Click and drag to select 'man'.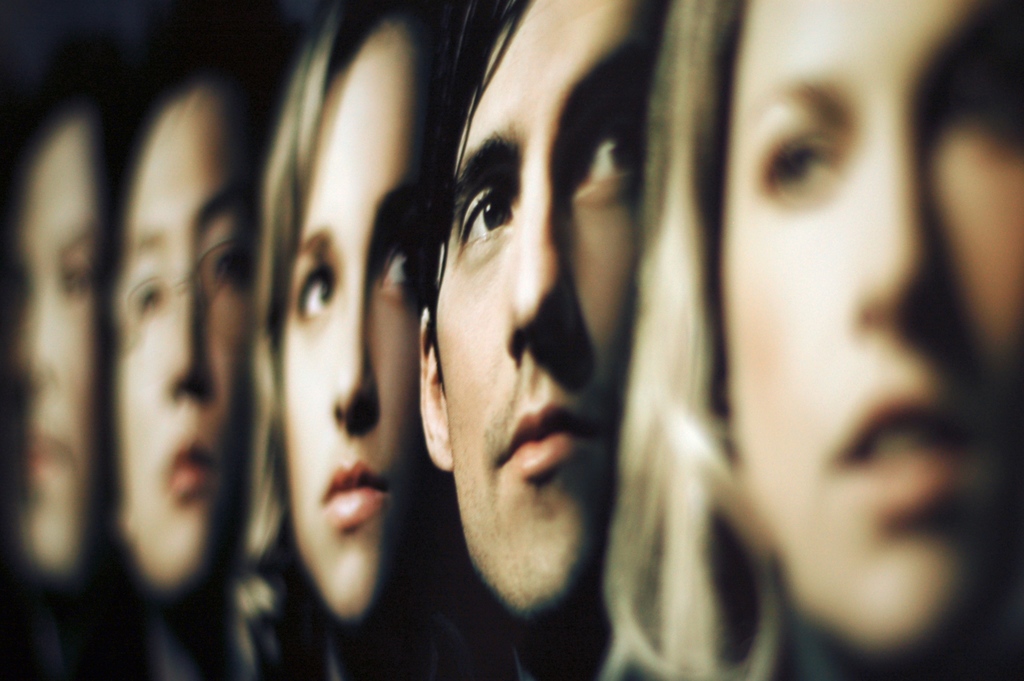
Selection: 108, 49, 303, 680.
